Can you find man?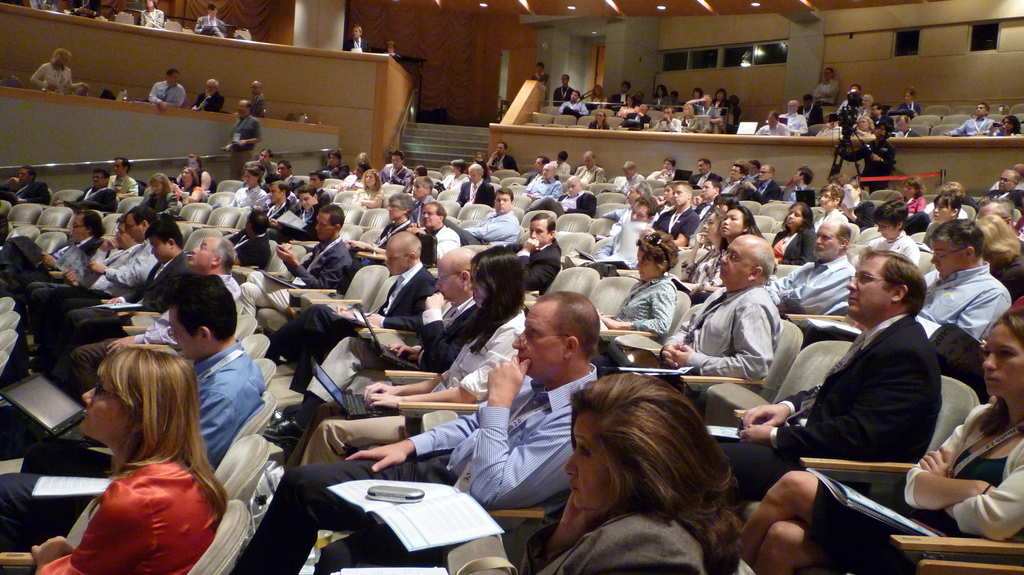
Yes, bounding box: region(276, 163, 298, 181).
